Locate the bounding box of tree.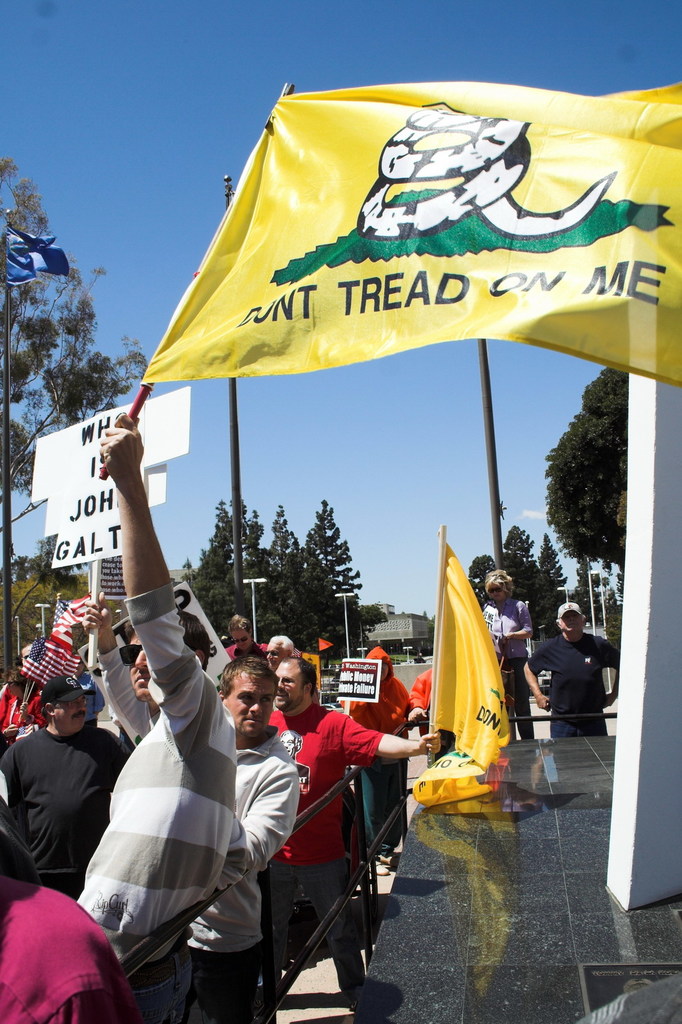
Bounding box: 8 534 85 664.
